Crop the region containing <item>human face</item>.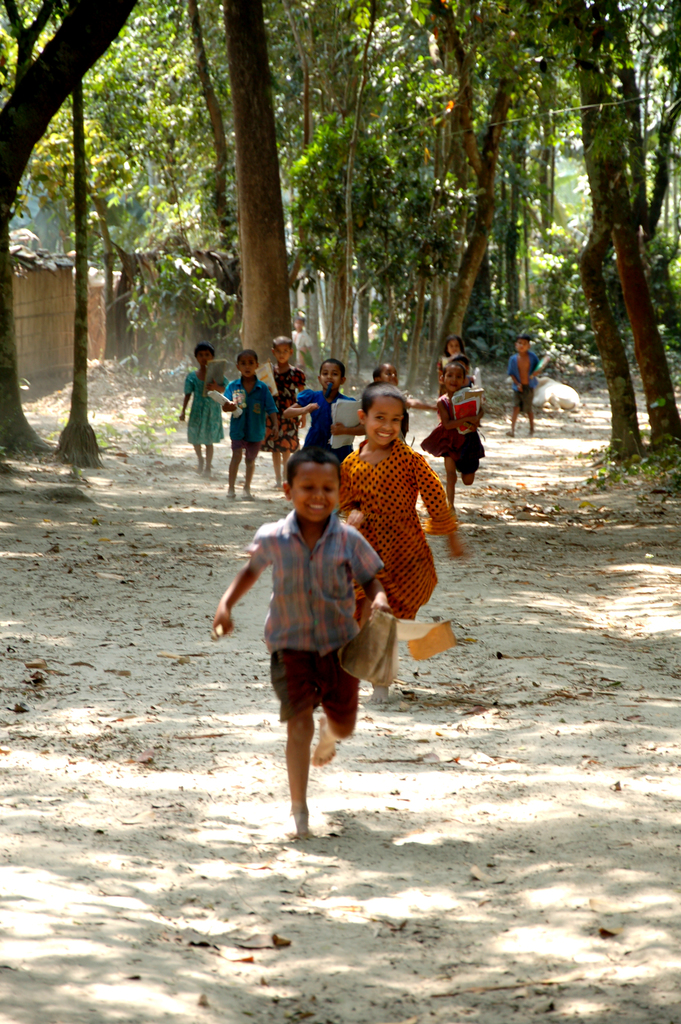
Crop region: (left=277, top=344, right=291, bottom=363).
